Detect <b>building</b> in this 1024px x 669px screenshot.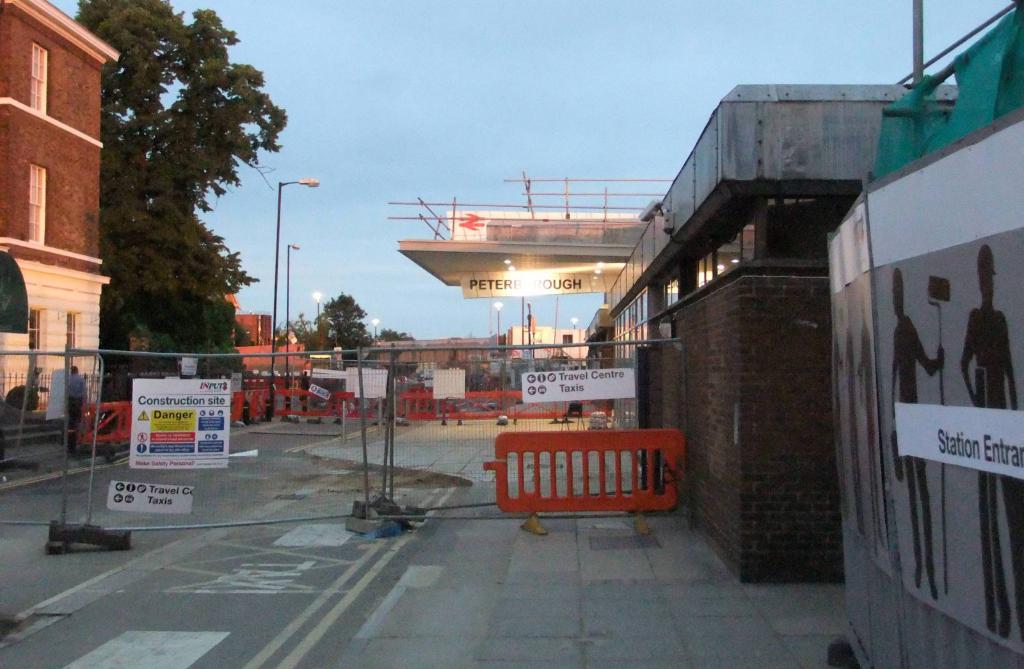
Detection: (x1=0, y1=0, x2=113, y2=426).
